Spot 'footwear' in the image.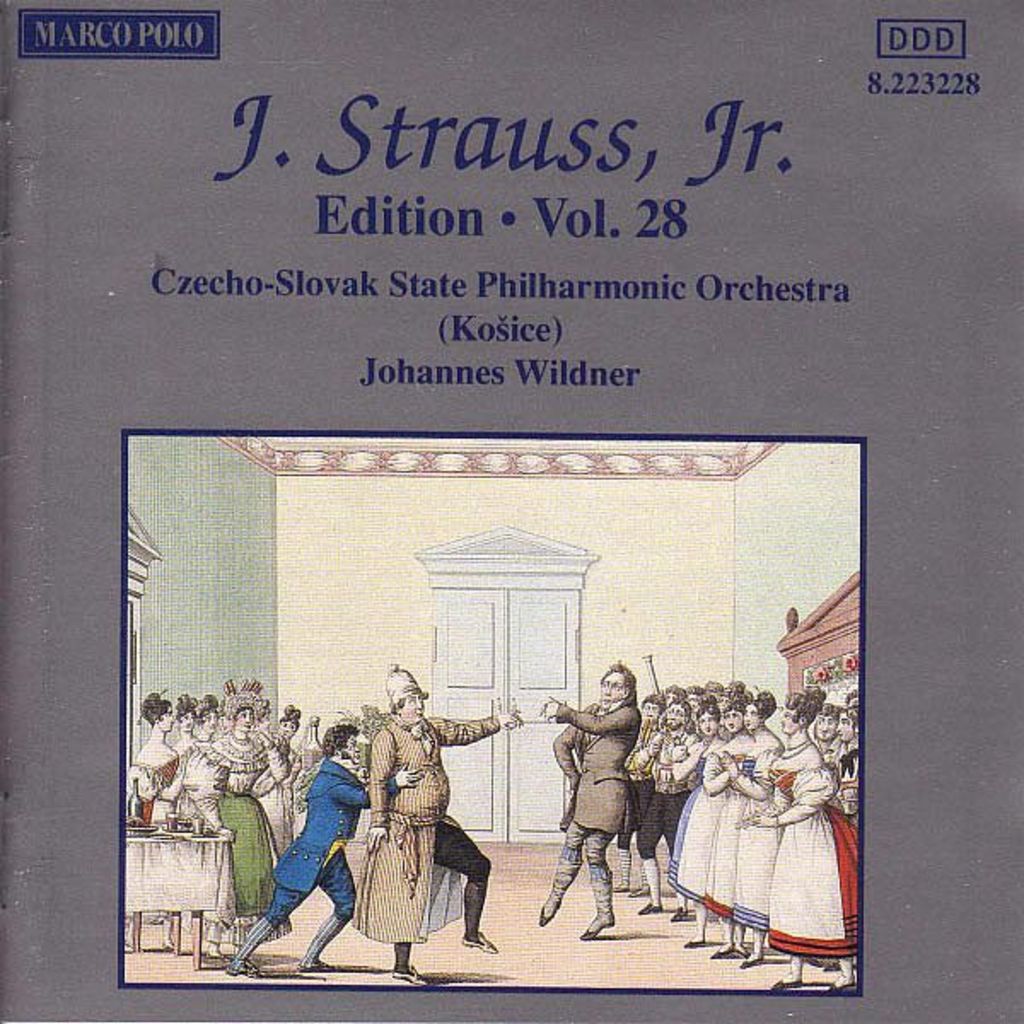
'footwear' found at 824/981/858/998.
